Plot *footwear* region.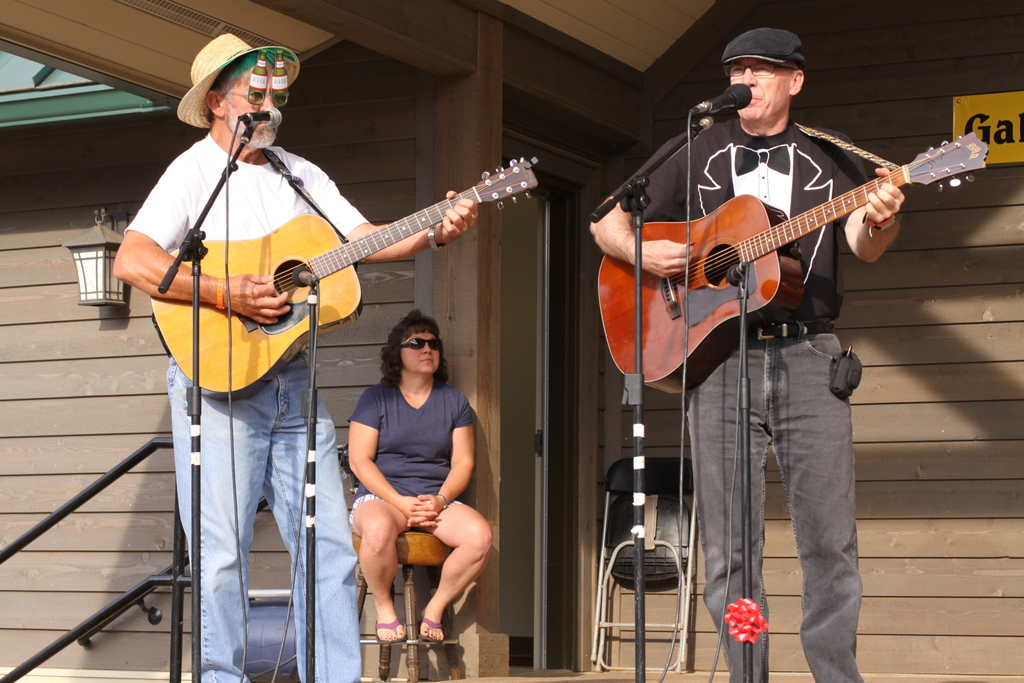
Plotted at crop(417, 616, 444, 646).
